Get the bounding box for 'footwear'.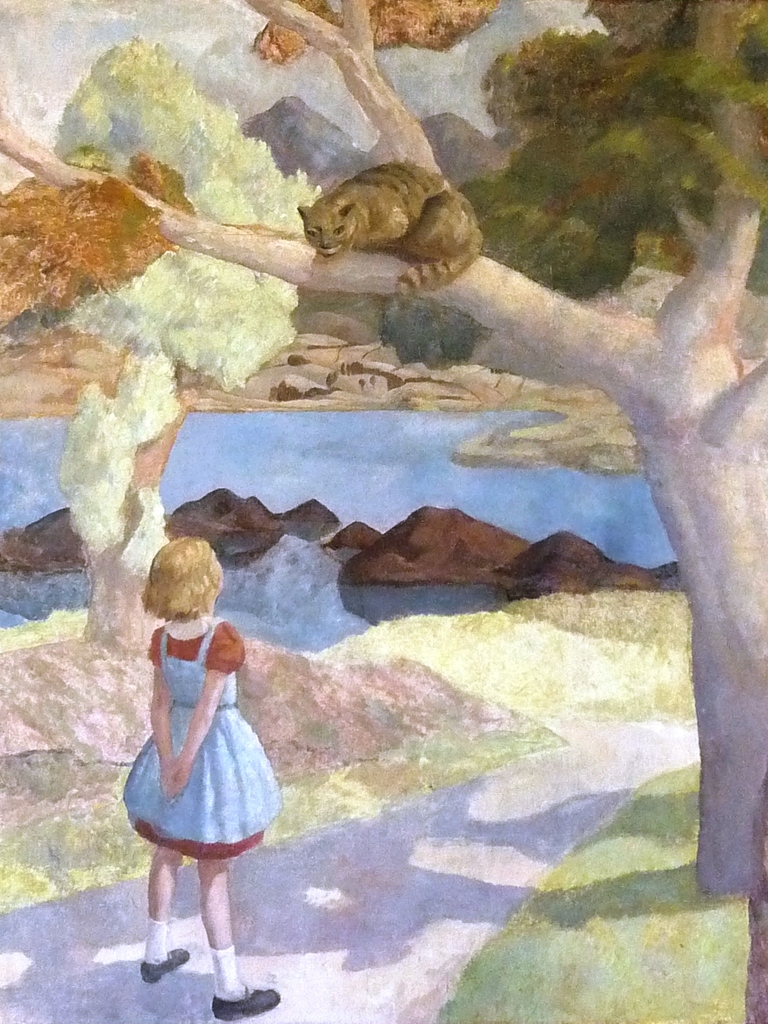
(x1=139, y1=945, x2=192, y2=984).
